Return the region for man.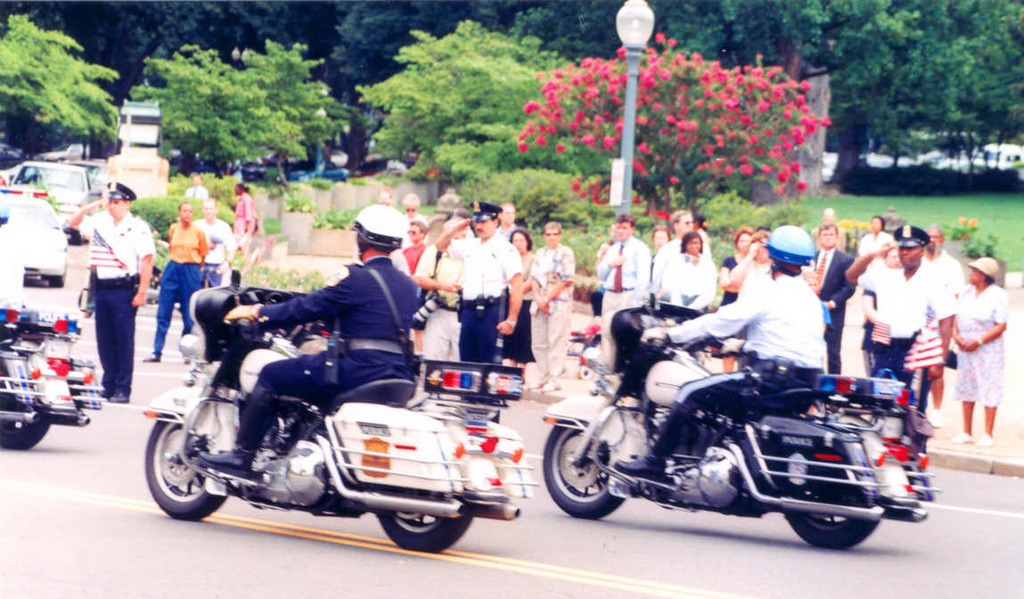
rect(69, 178, 145, 412).
